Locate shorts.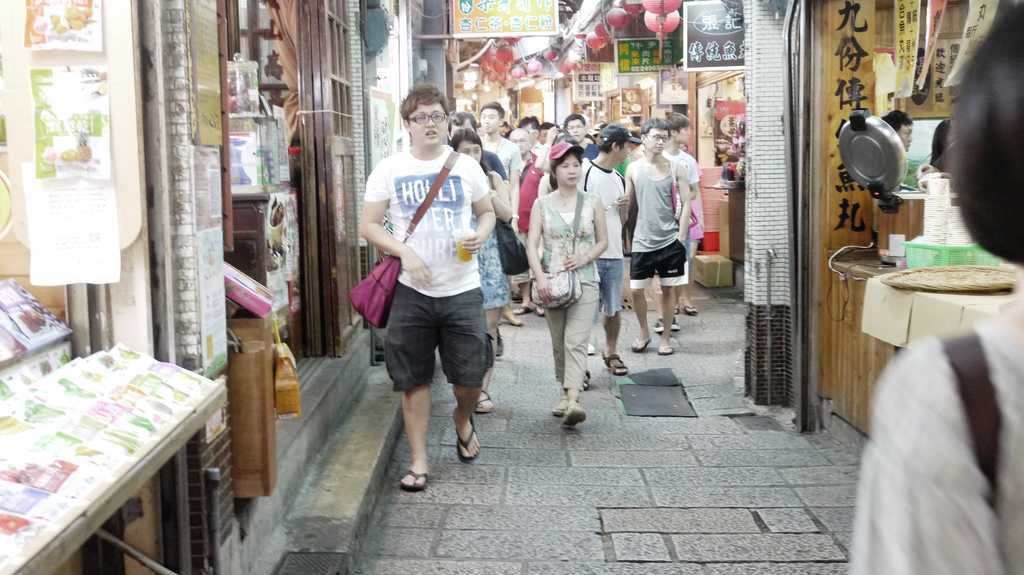
Bounding box: Rect(634, 241, 689, 288).
